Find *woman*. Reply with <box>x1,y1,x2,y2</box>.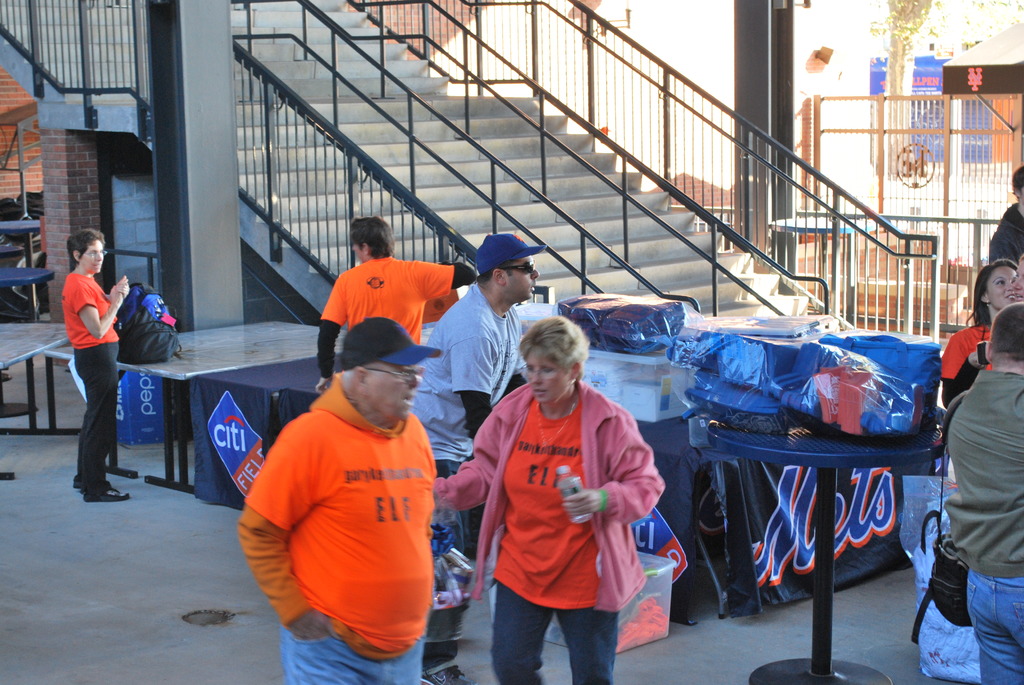
<box>60,229,131,501</box>.
